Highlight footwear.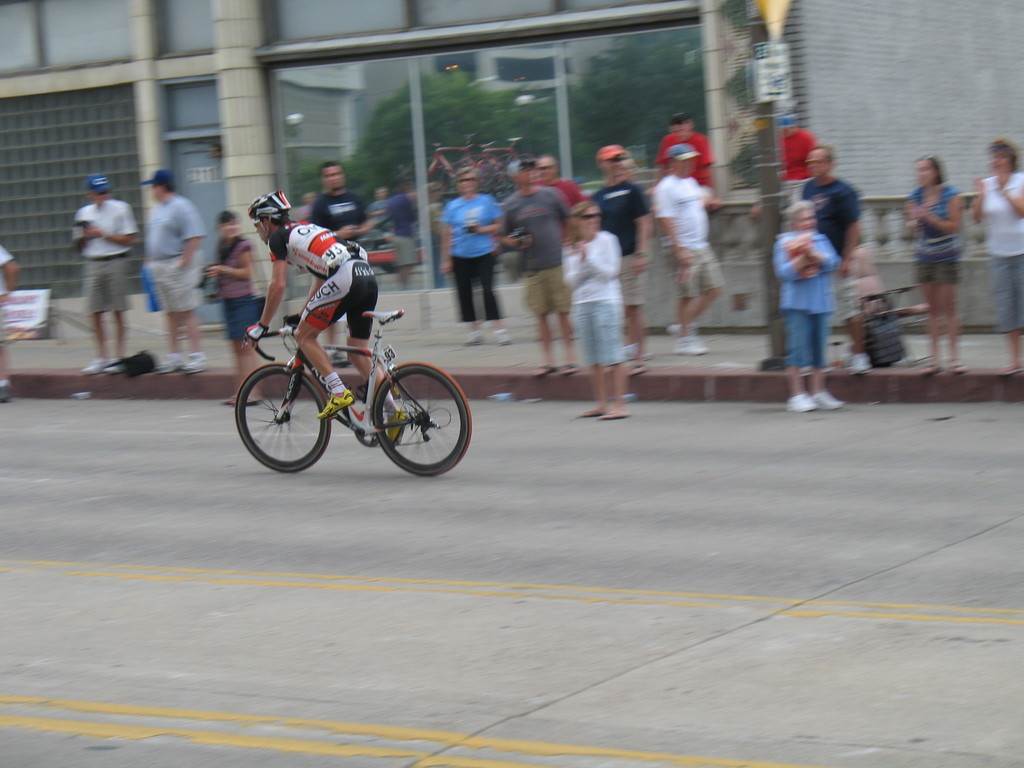
Highlighted region: rect(80, 360, 108, 374).
